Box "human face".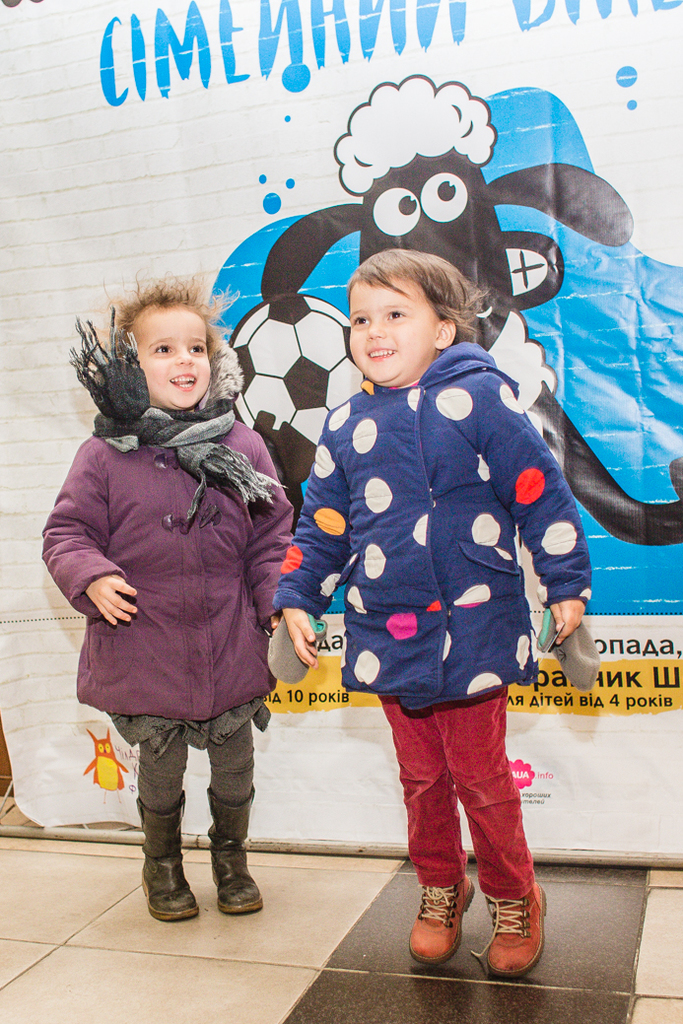
bbox(123, 303, 217, 401).
